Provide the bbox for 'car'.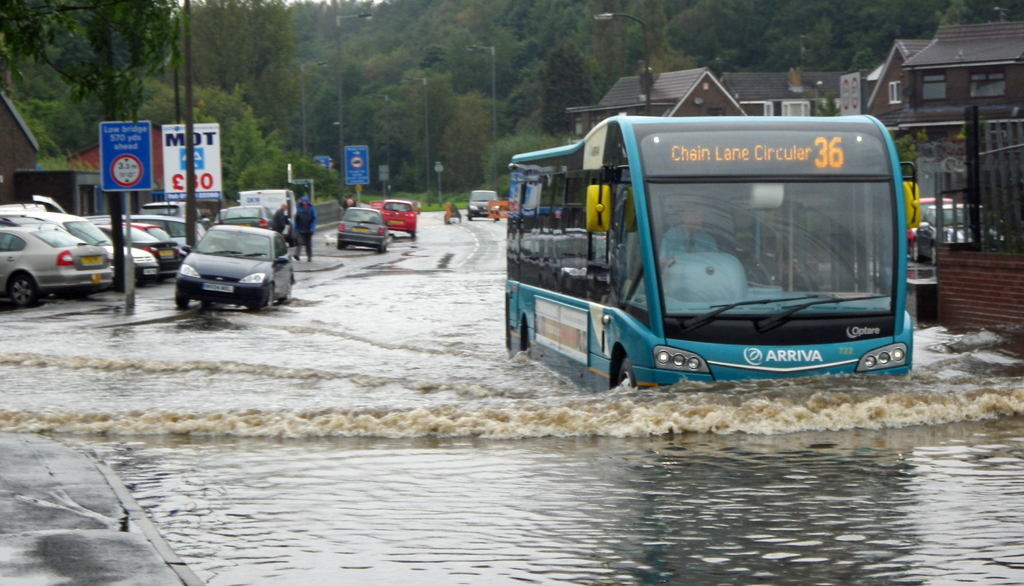
{"left": 468, "top": 191, "right": 502, "bottom": 223}.
